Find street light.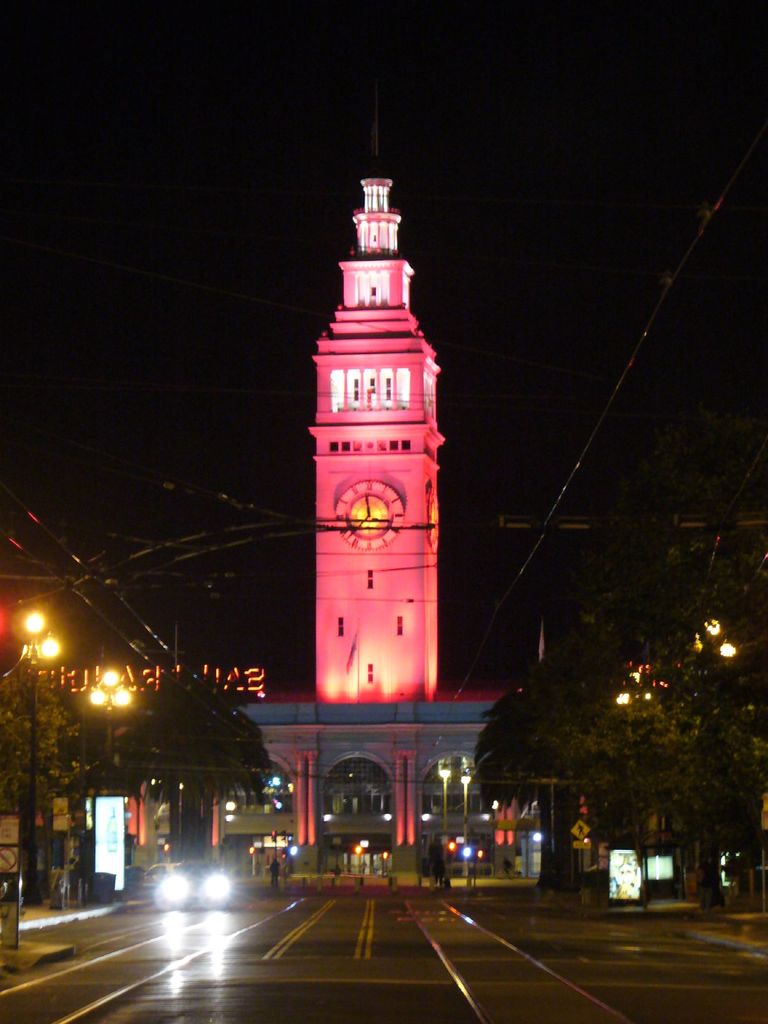
10/595/67/893.
